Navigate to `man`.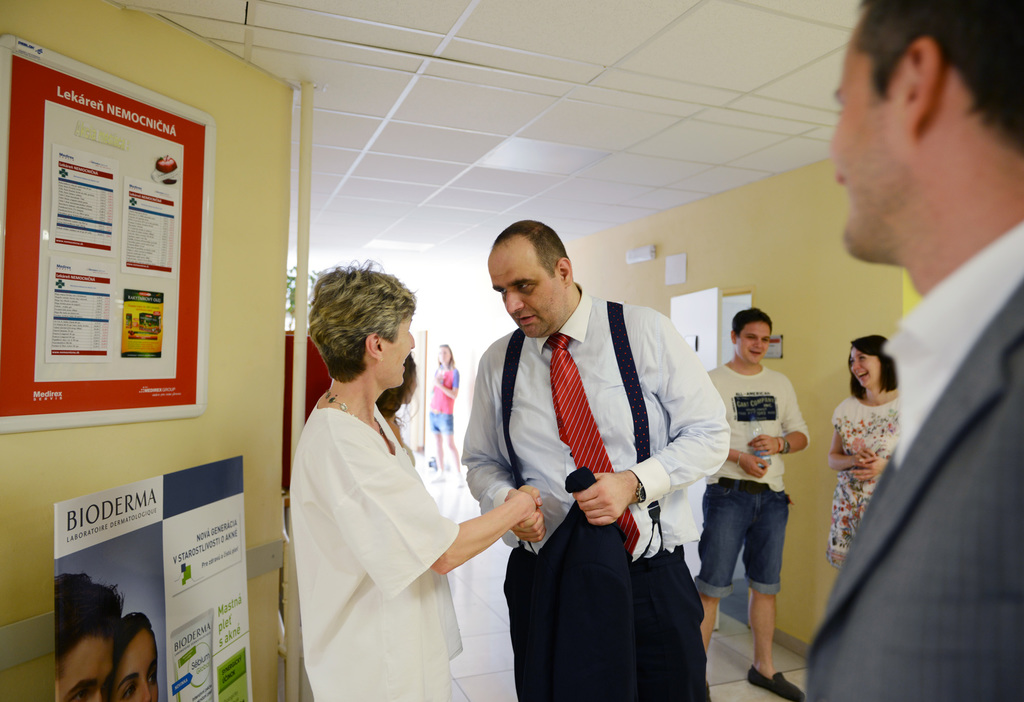
Navigation target: left=800, top=12, right=1023, bottom=676.
